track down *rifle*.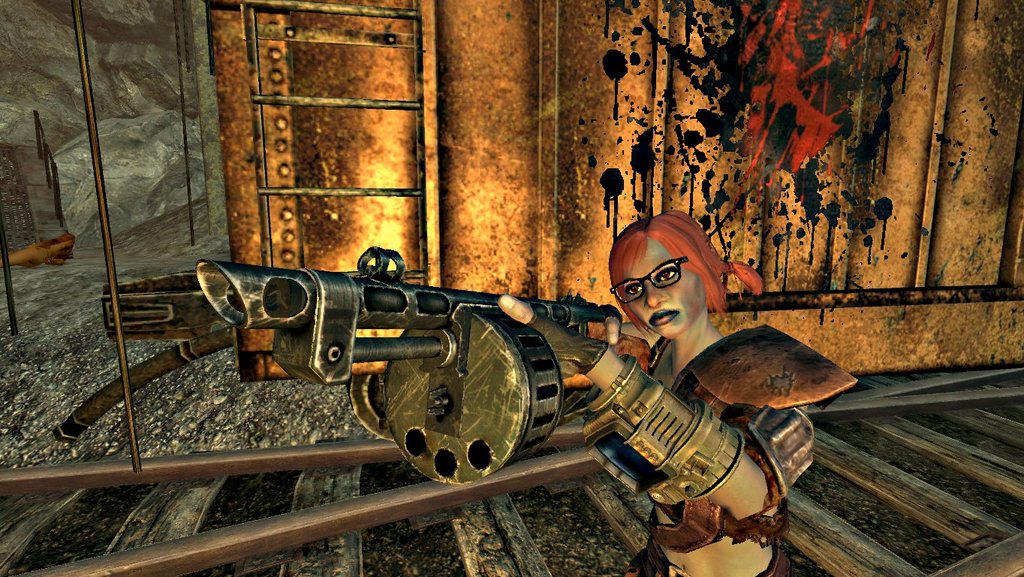
Tracked to rect(176, 252, 625, 491).
